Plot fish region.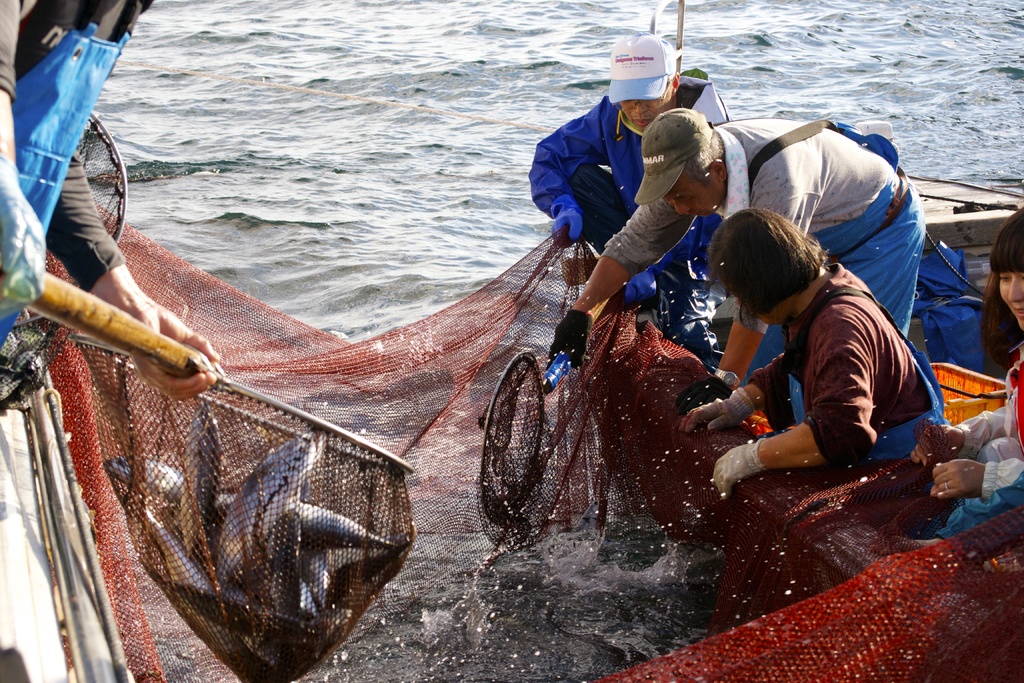
Plotted at (left=104, top=450, right=181, bottom=504).
